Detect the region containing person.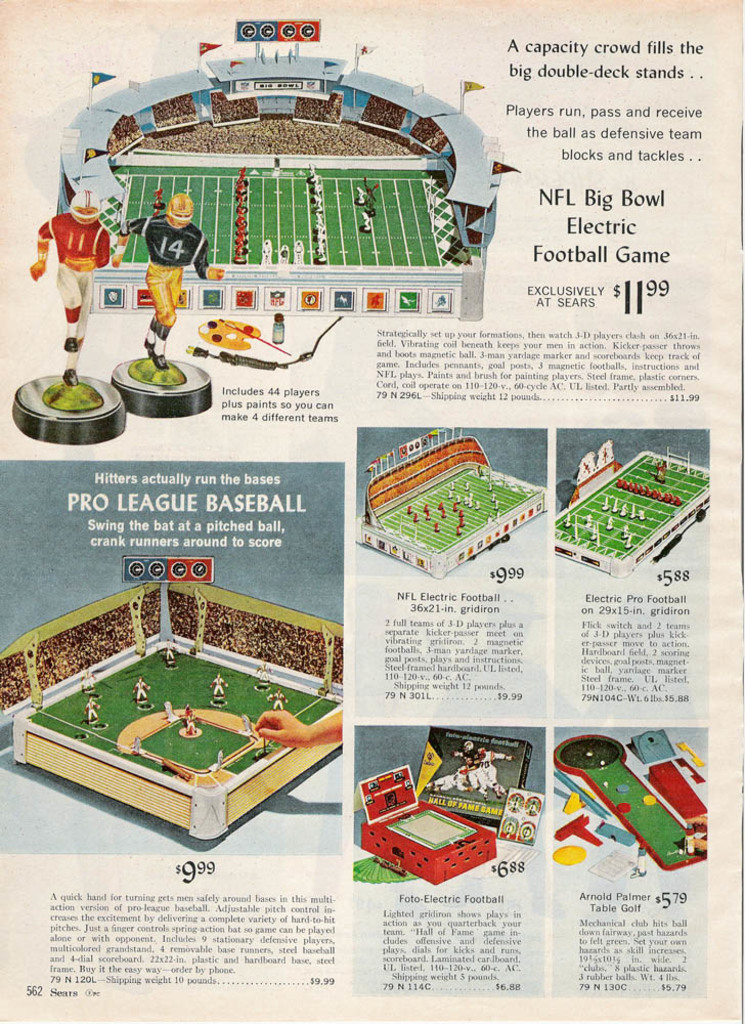
[x1=425, y1=760, x2=478, y2=790].
